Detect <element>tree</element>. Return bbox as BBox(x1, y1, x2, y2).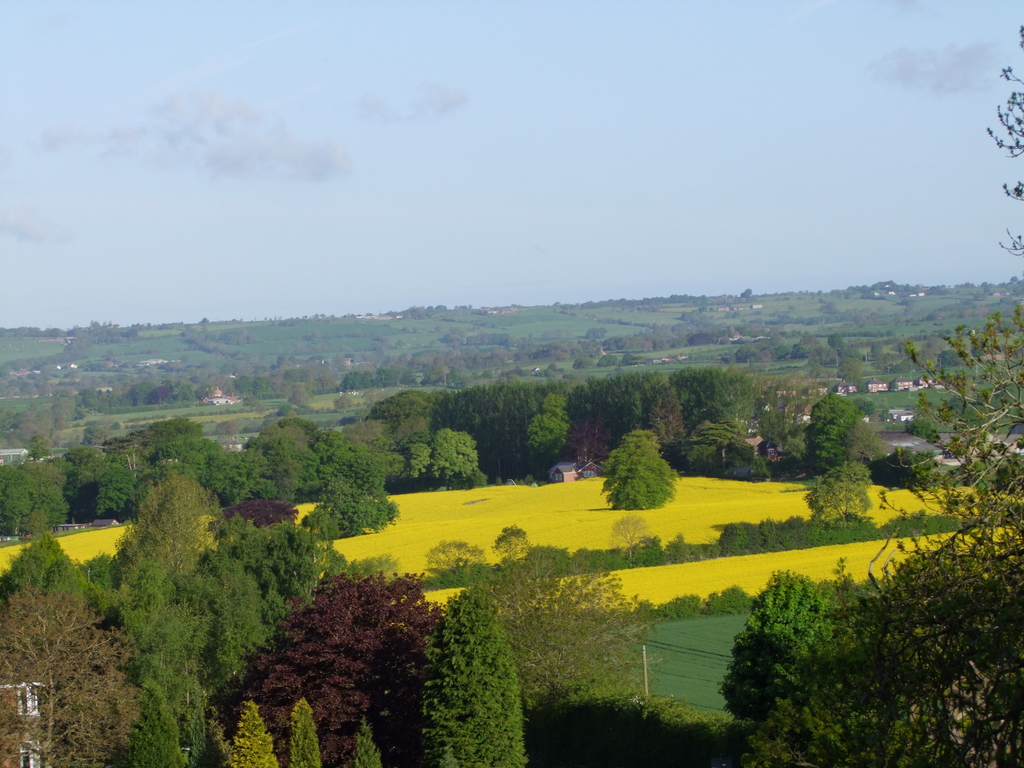
BBox(809, 390, 877, 483).
